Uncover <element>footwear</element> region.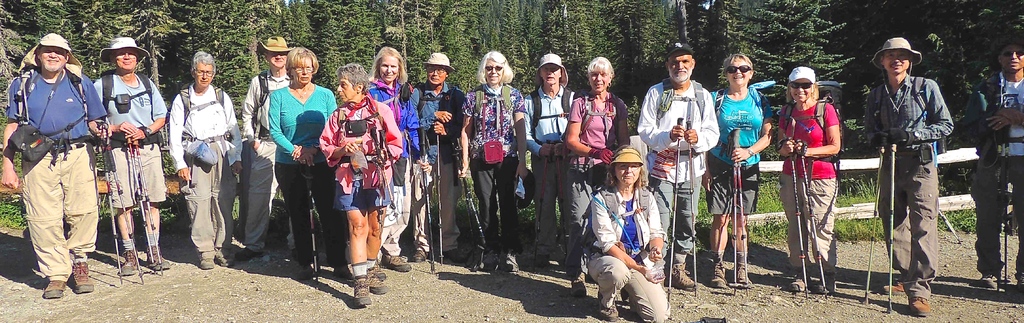
Uncovered: [298, 261, 315, 279].
